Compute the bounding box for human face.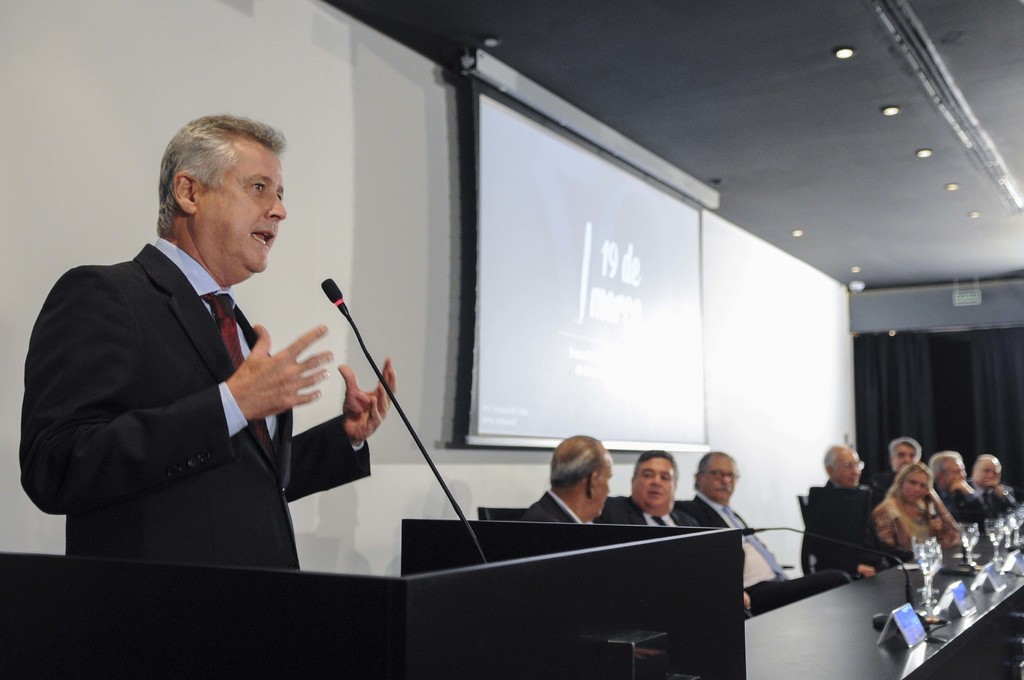
[891, 444, 916, 469].
